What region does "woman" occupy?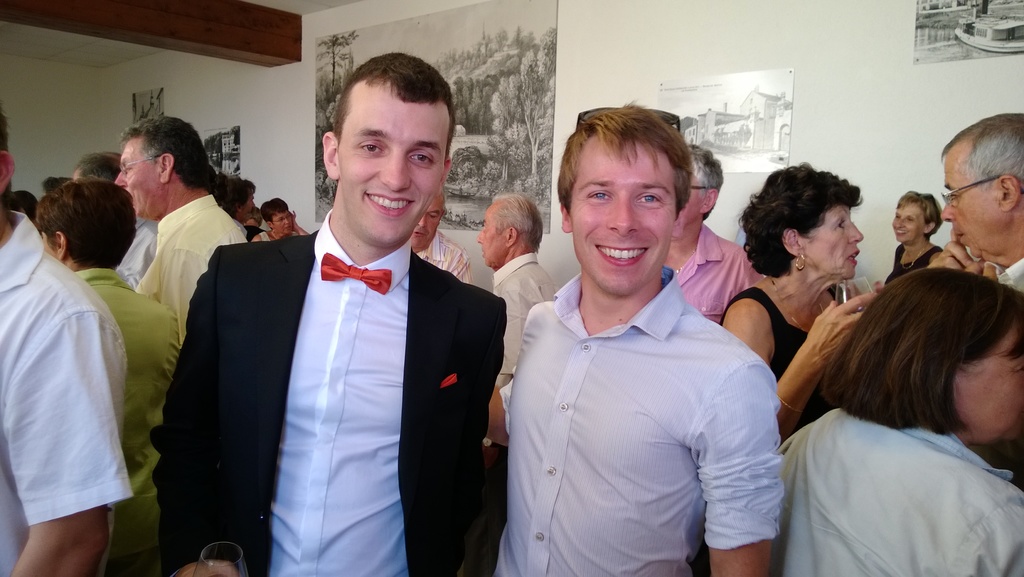
l=769, t=263, r=1023, b=576.
